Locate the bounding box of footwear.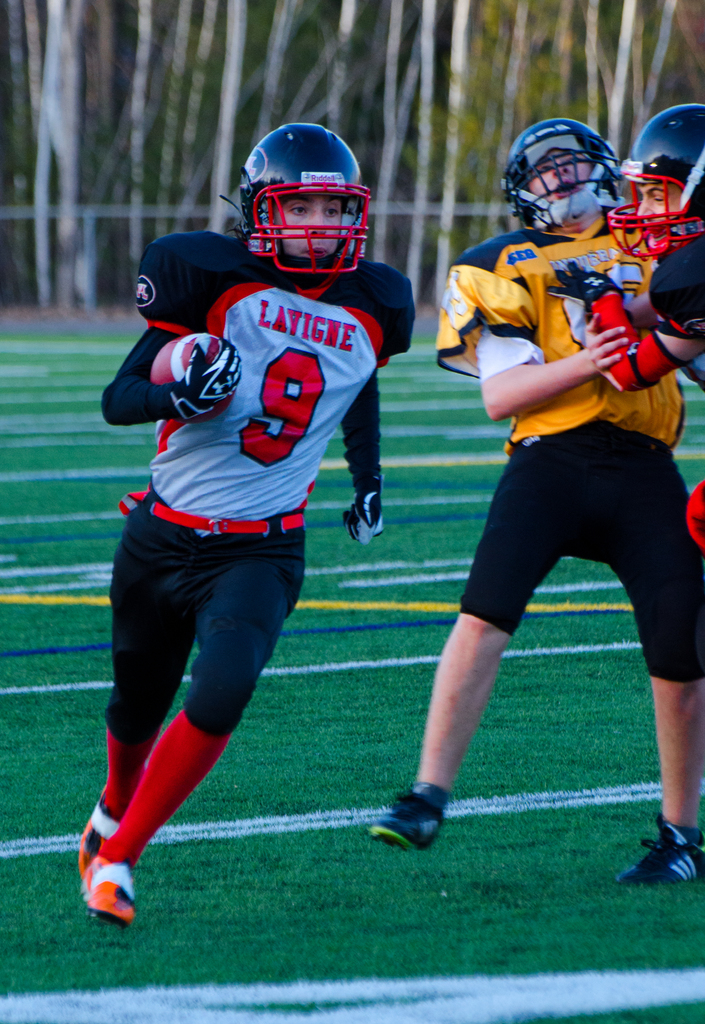
Bounding box: pyautogui.locateOnScreen(77, 783, 117, 881).
